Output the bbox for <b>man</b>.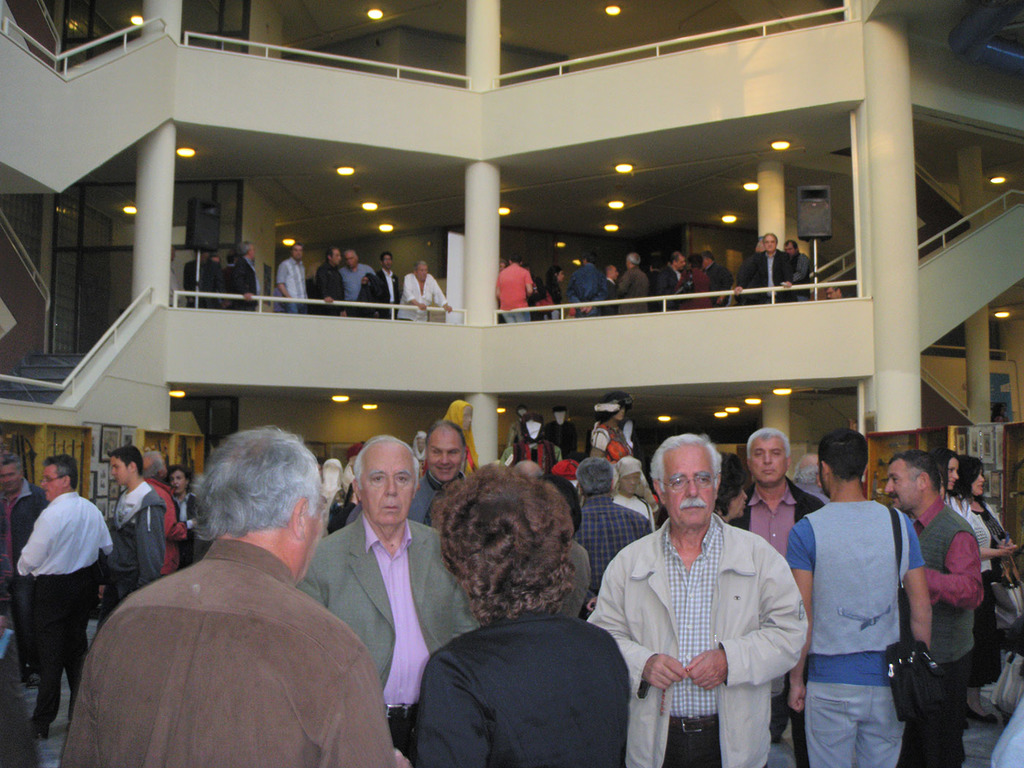
(left=784, top=235, right=813, bottom=297).
